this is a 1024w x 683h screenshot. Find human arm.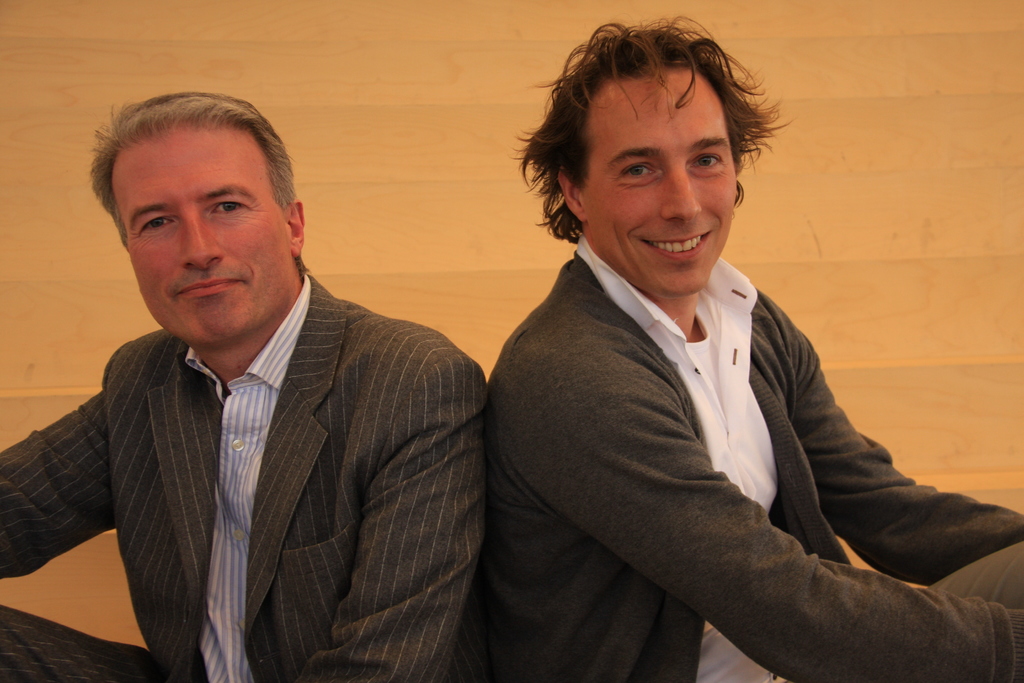
Bounding box: l=291, t=357, r=497, b=682.
